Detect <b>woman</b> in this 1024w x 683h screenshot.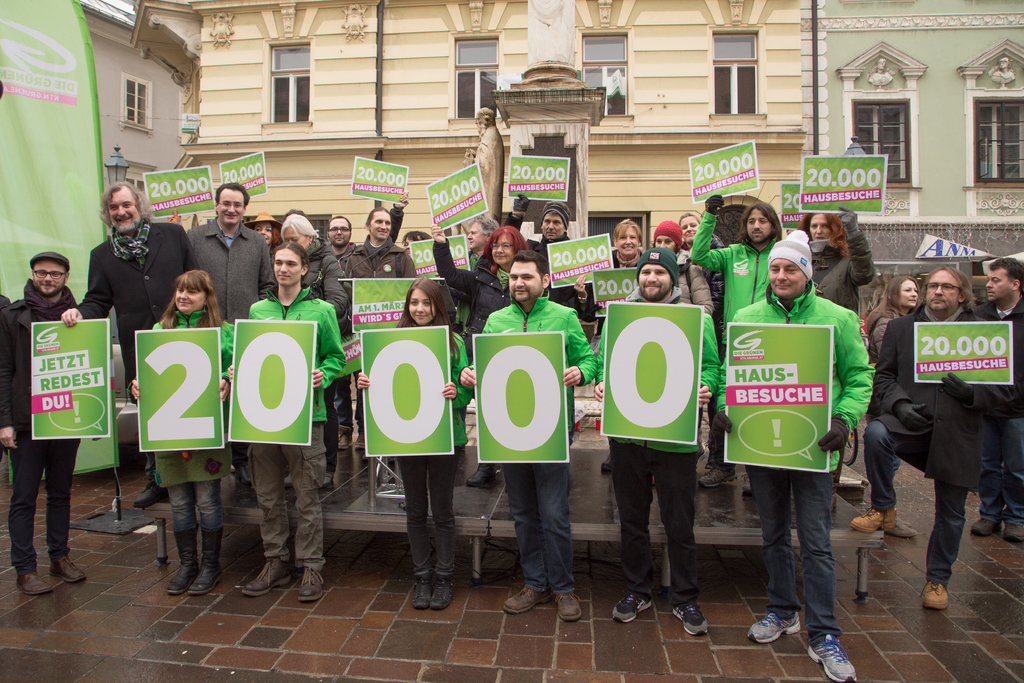
Detection: select_region(680, 211, 726, 341).
